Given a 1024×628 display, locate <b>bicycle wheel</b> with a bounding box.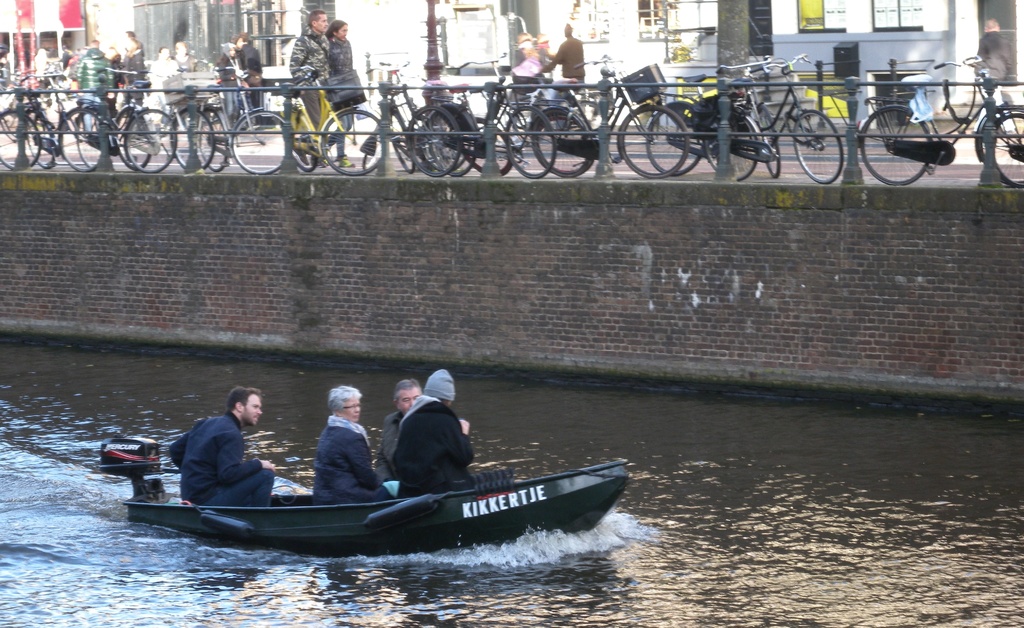
Located: region(468, 114, 510, 176).
